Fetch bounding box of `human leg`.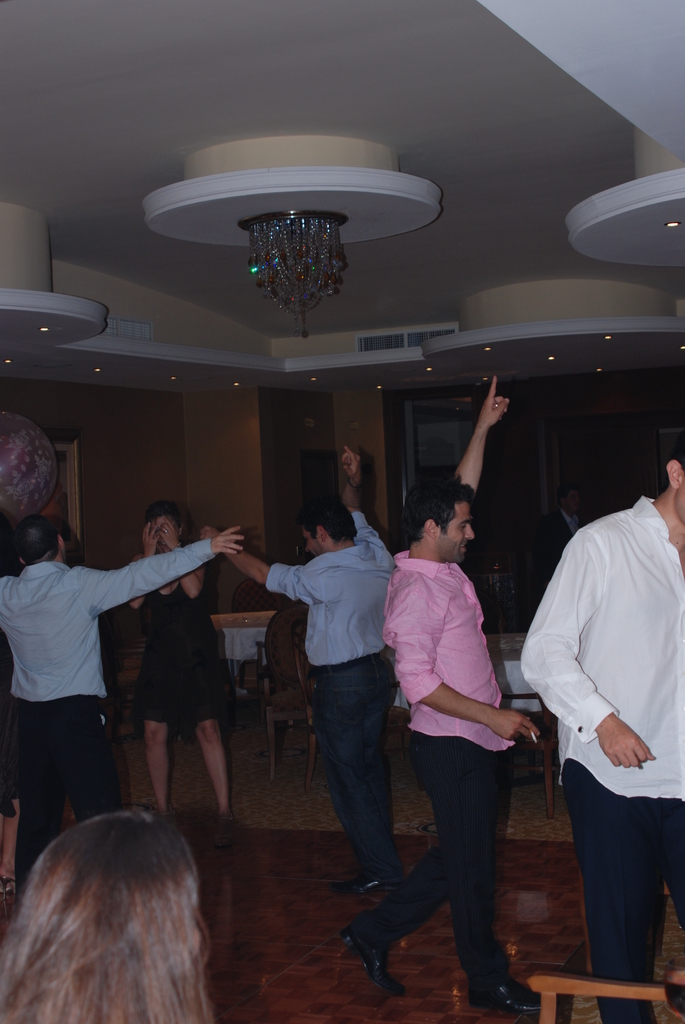
Bbox: select_region(562, 738, 655, 1023).
